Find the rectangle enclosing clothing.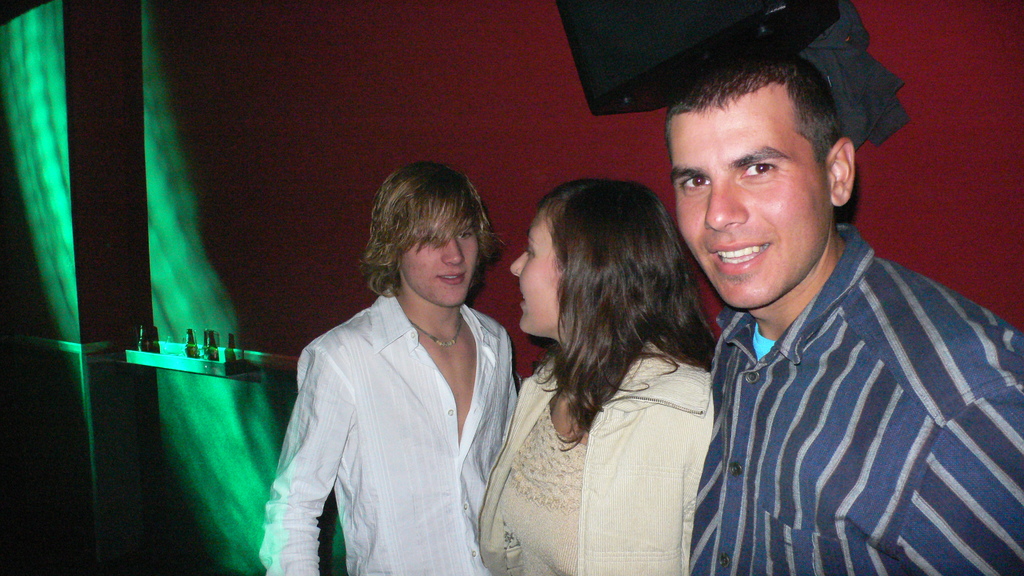
crop(261, 301, 520, 575).
